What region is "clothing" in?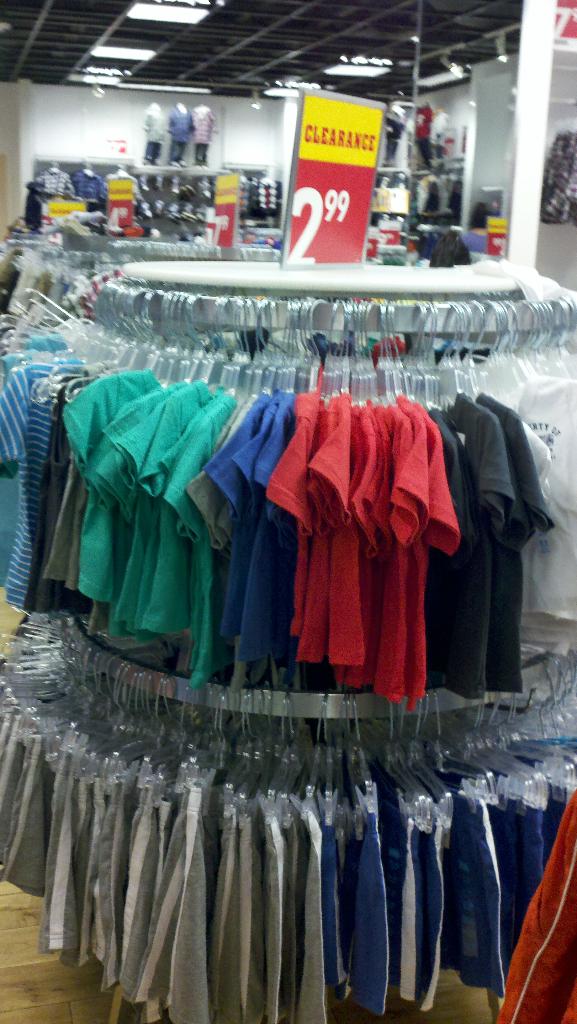
<box>295,371,374,664</box>.
